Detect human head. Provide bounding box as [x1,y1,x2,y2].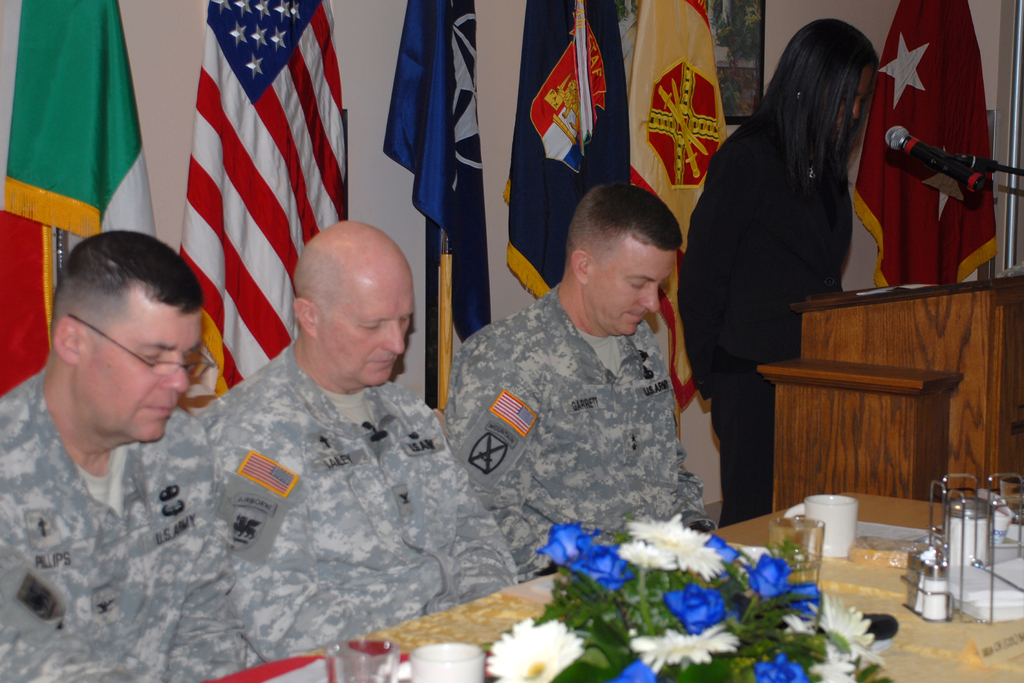
[47,227,216,443].
